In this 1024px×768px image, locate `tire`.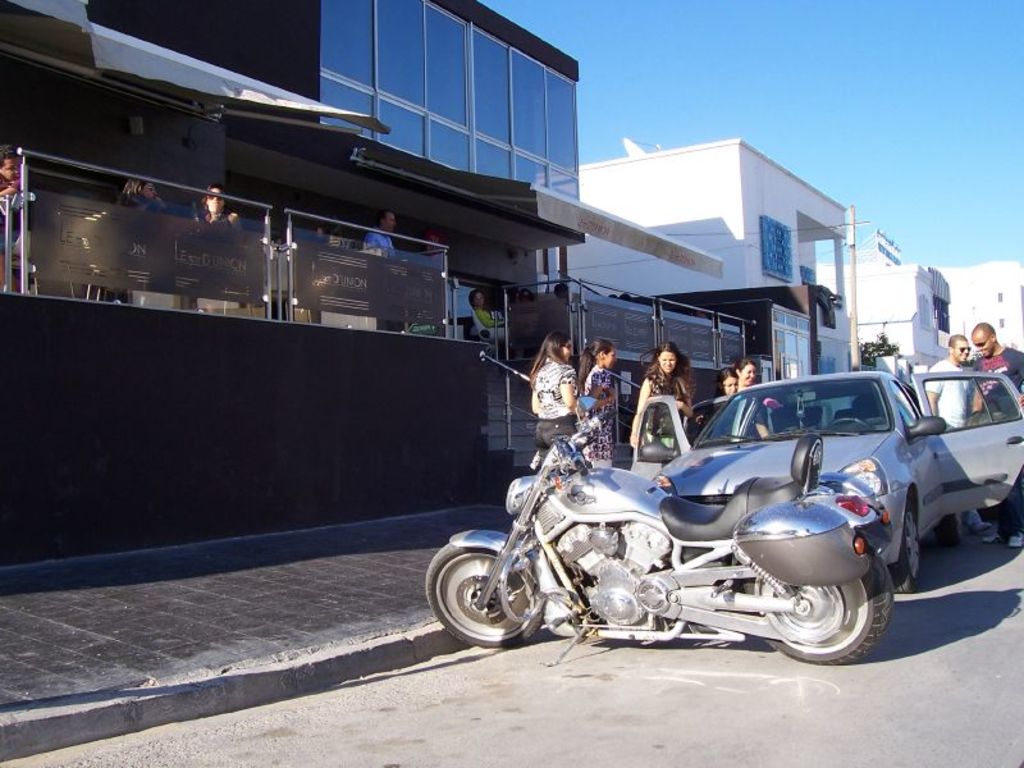
Bounding box: left=744, top=556, right=890, bottom=663.
